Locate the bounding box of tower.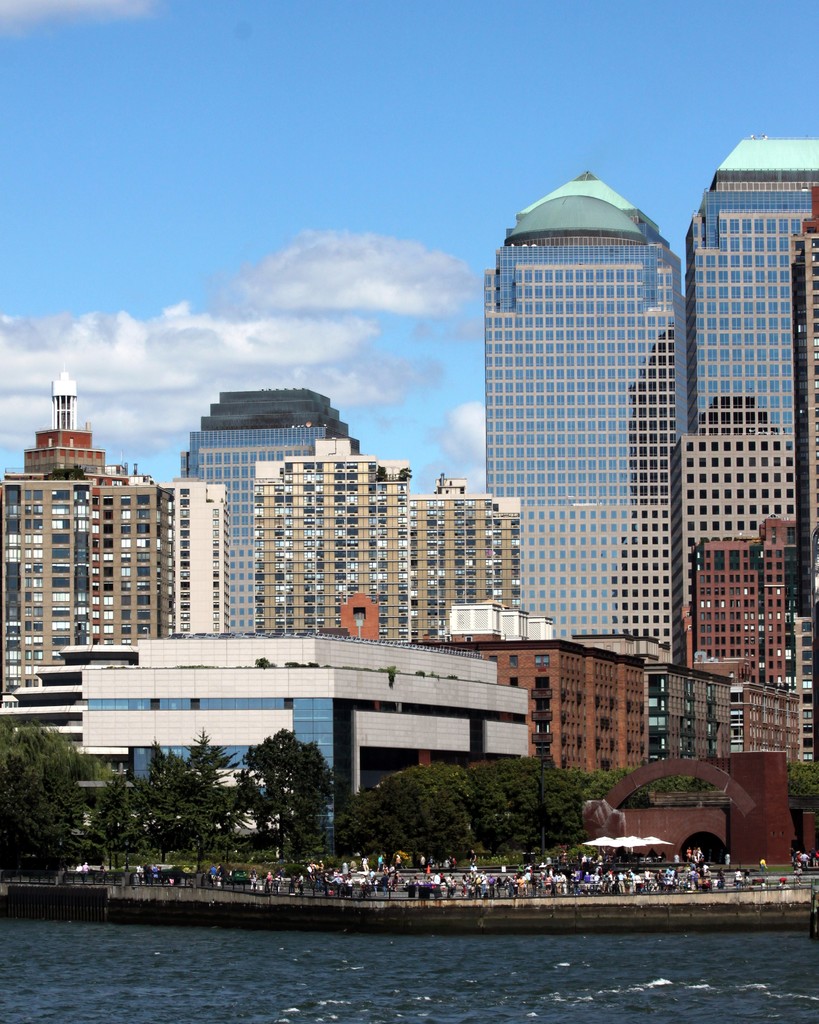
Bounding box: (687,134,818,433).
